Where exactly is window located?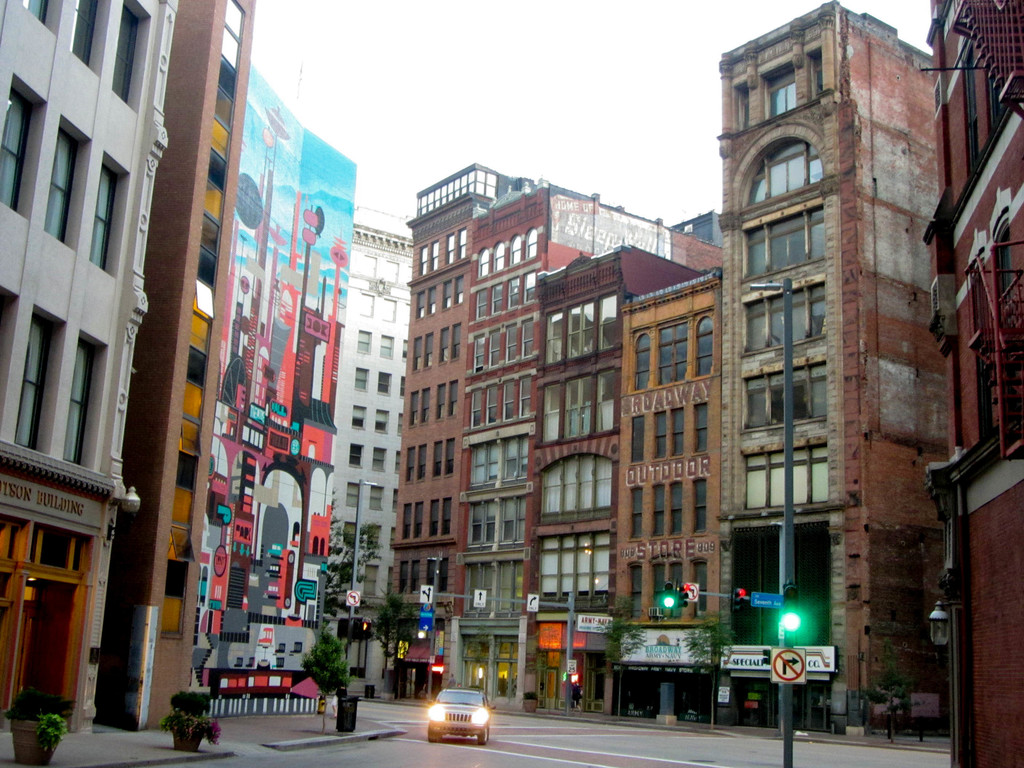
Its bounding box is detection(652, 481, 665, 542).
